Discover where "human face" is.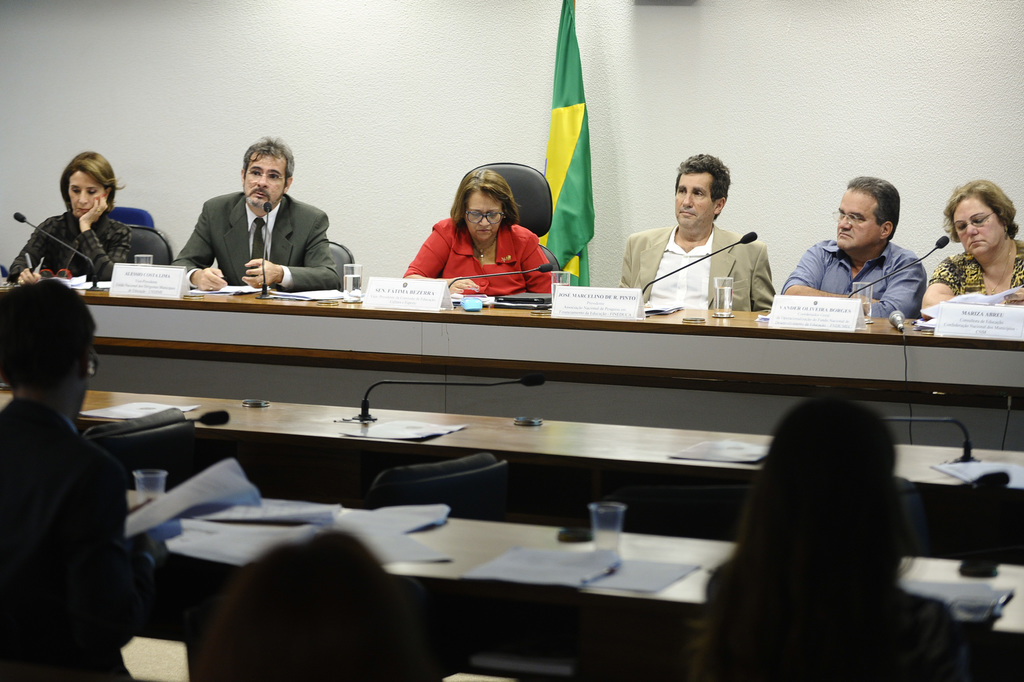
Discovered at bbox=(674, 173, 712, 231).
